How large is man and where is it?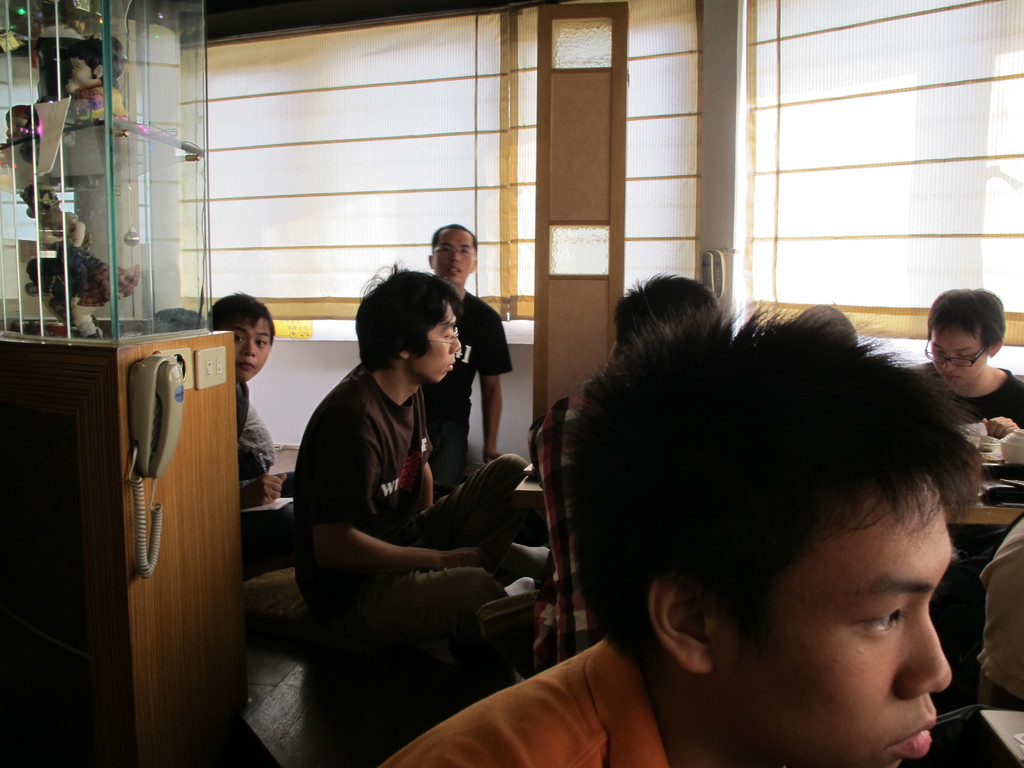
Bounding box: [left=418, top=217, right=515, bottom=491].
